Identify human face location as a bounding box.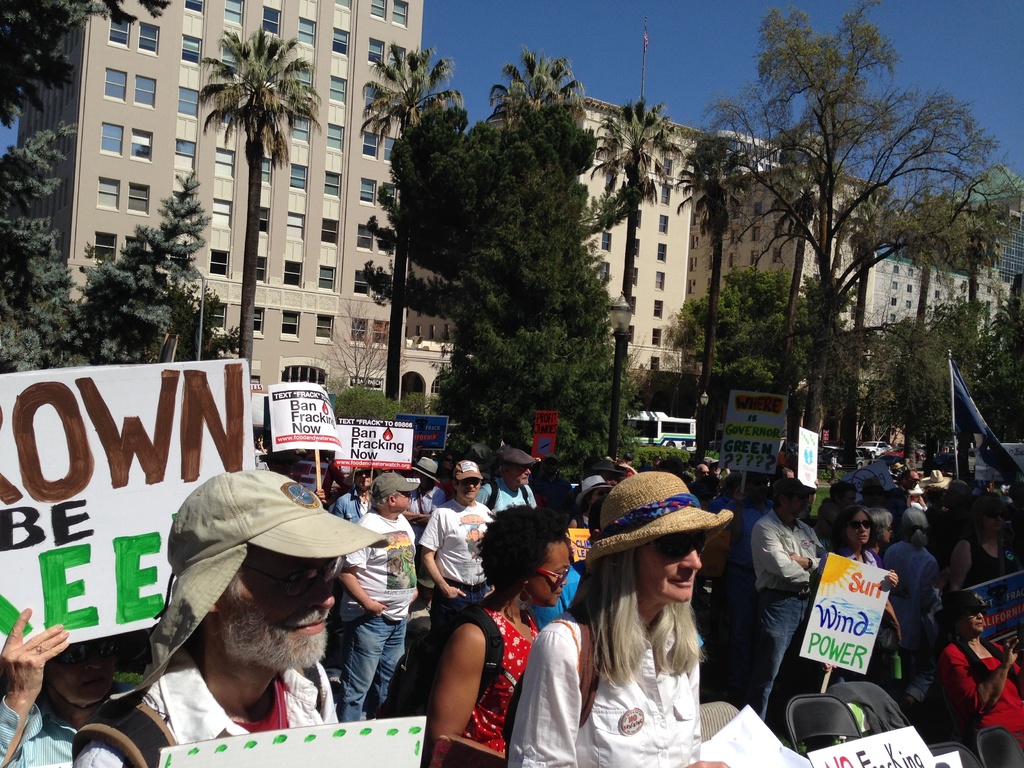
961 610 985 635.
